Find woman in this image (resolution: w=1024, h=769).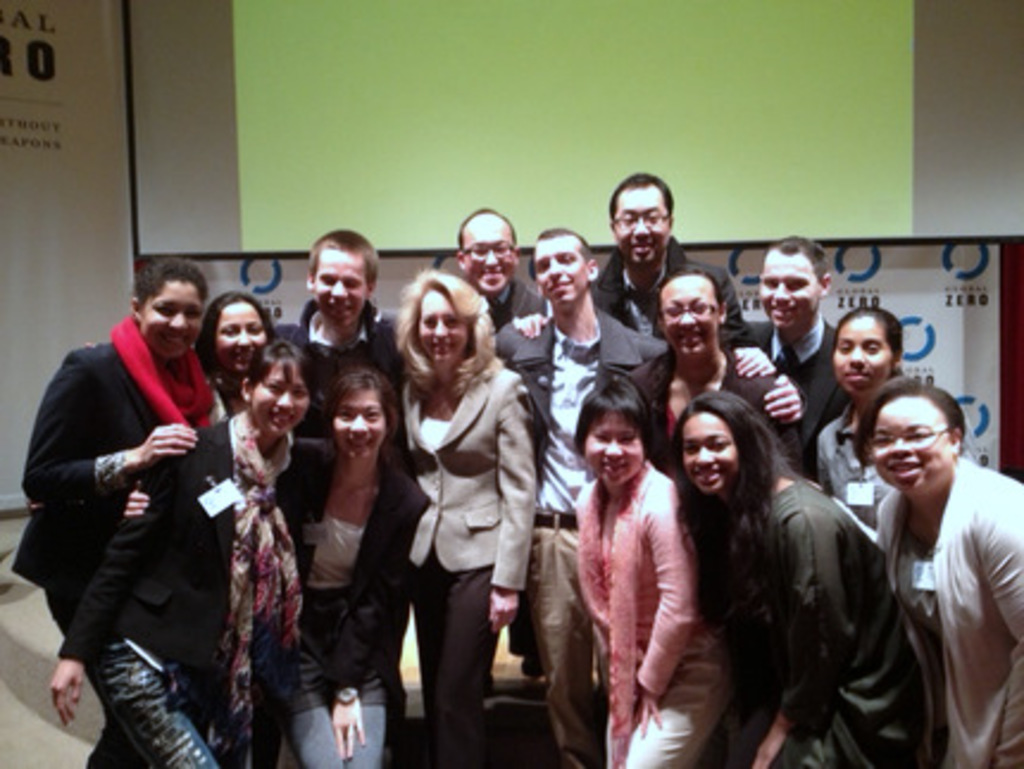
x1=576, y1=374, x2=736, y2=767.
